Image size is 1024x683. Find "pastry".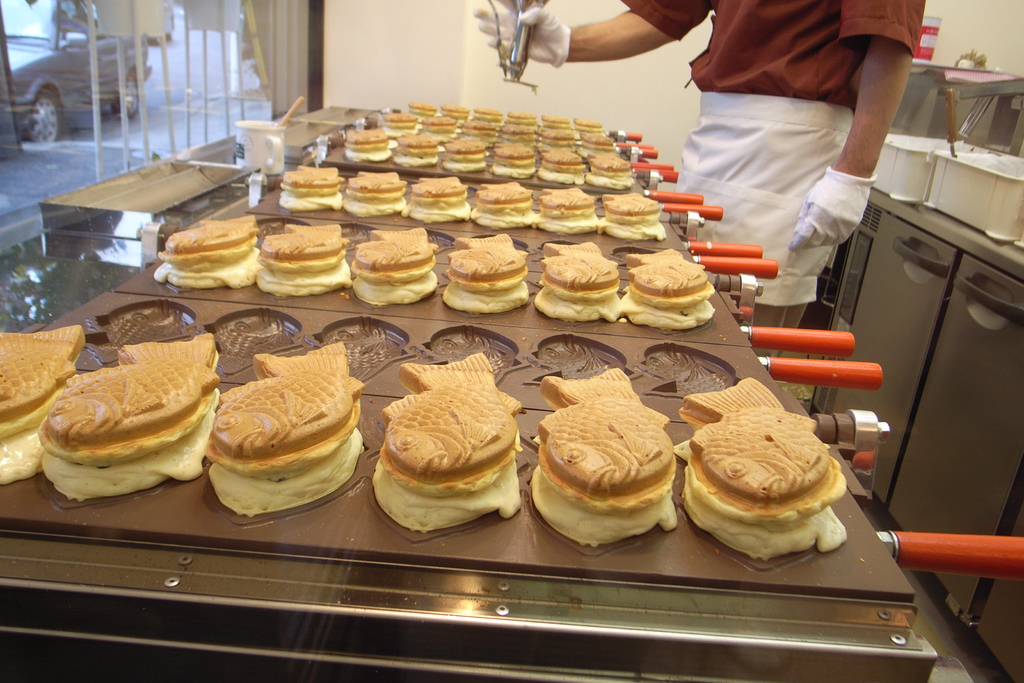
crop(445, 234, 528, 314).
